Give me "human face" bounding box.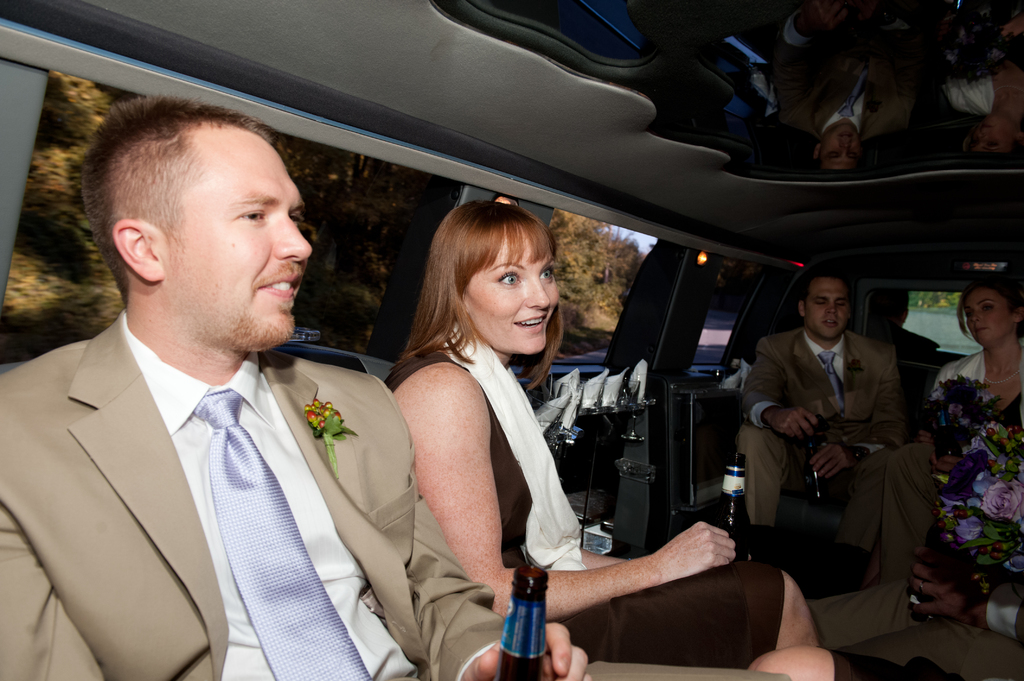
l=461, t=239, r=561, b=354.
